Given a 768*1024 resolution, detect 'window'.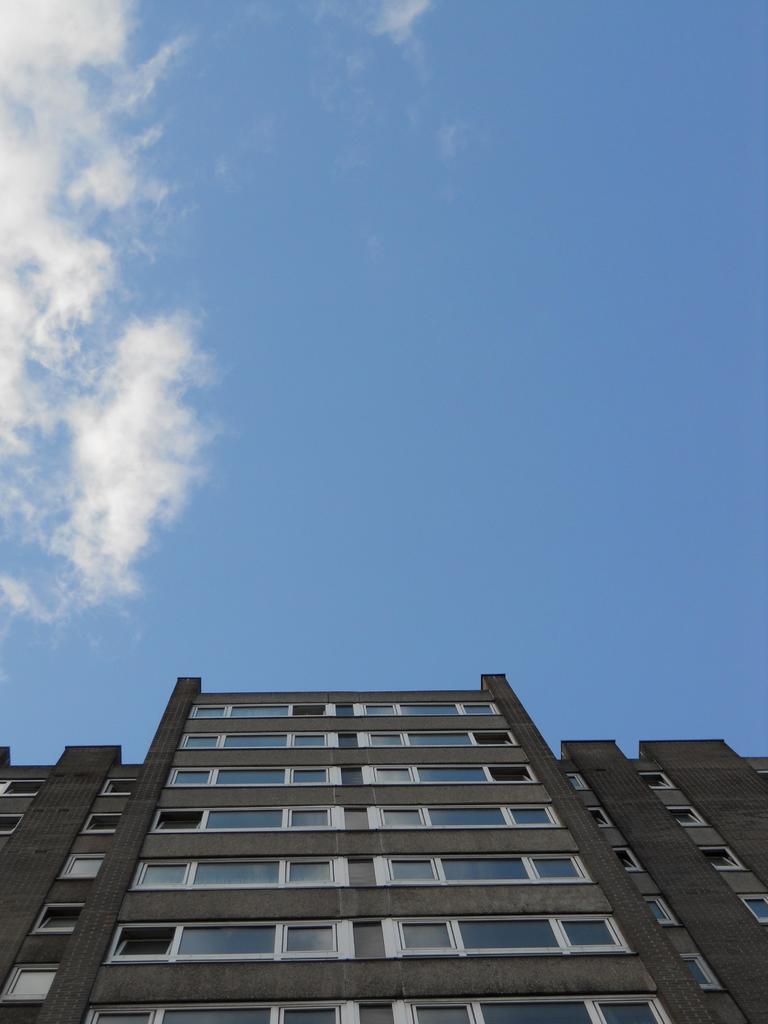
(x1=694, y1=847, x2=746, y2=875).
